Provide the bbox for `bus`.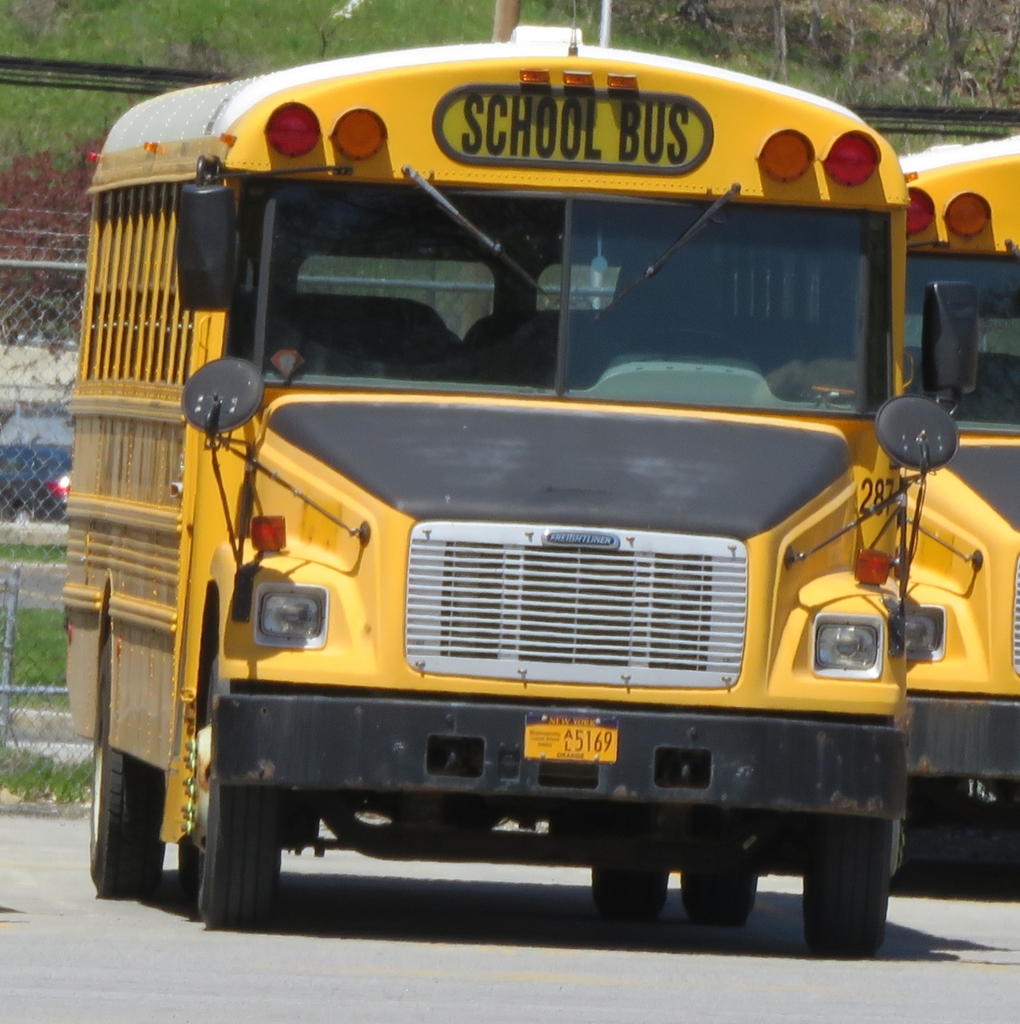
<region>55, 0, 984, 956</region>.
